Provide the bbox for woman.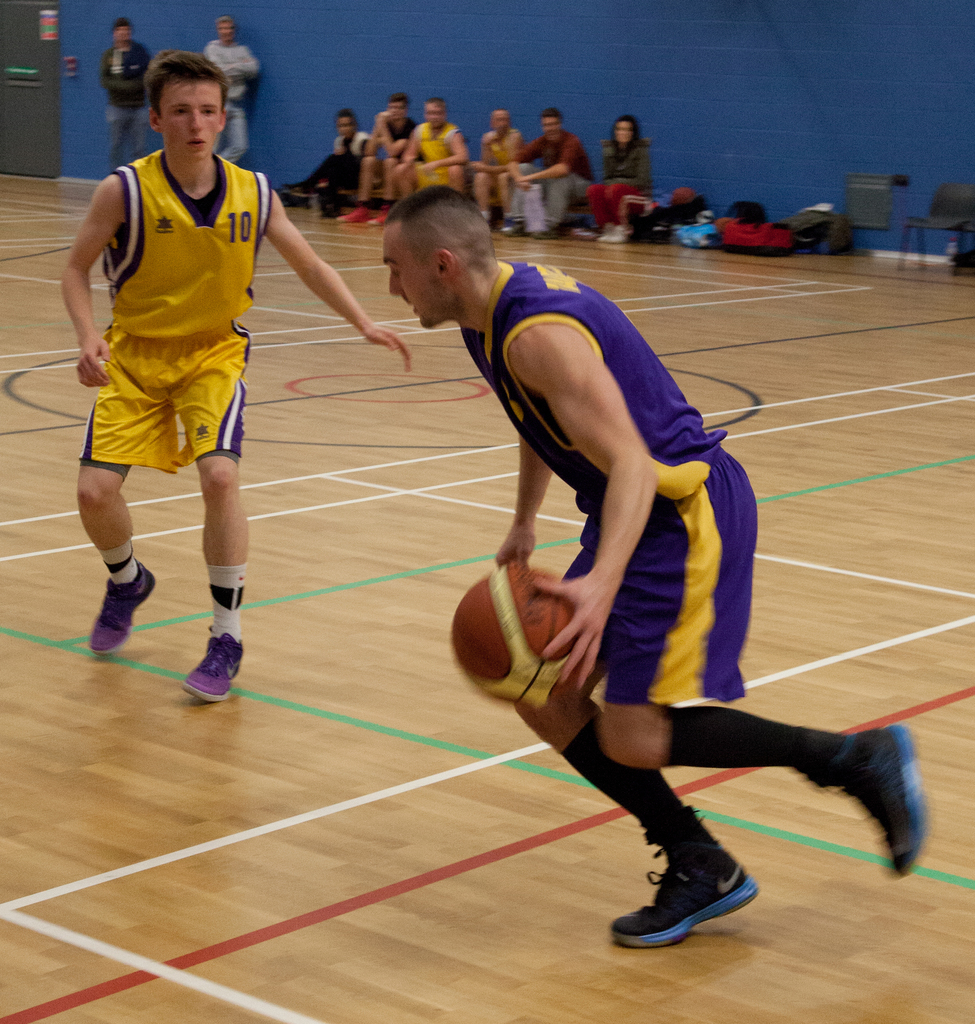
(left=582, top=117, right=666, bottom=236).
